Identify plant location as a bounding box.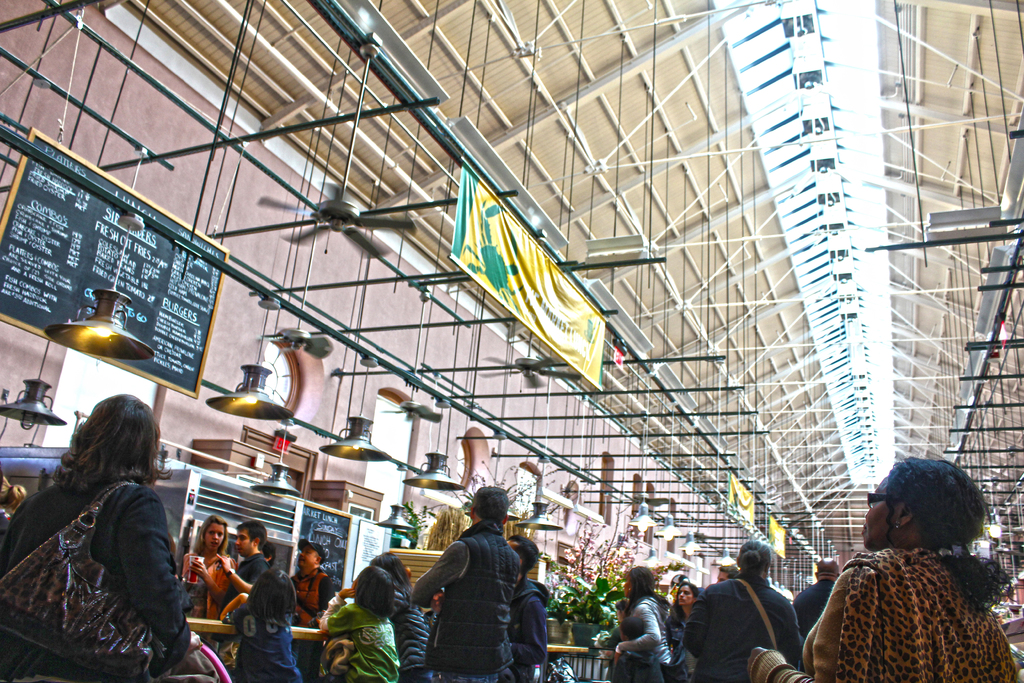
x1=531 y1=553 x2=575 y2=627.
